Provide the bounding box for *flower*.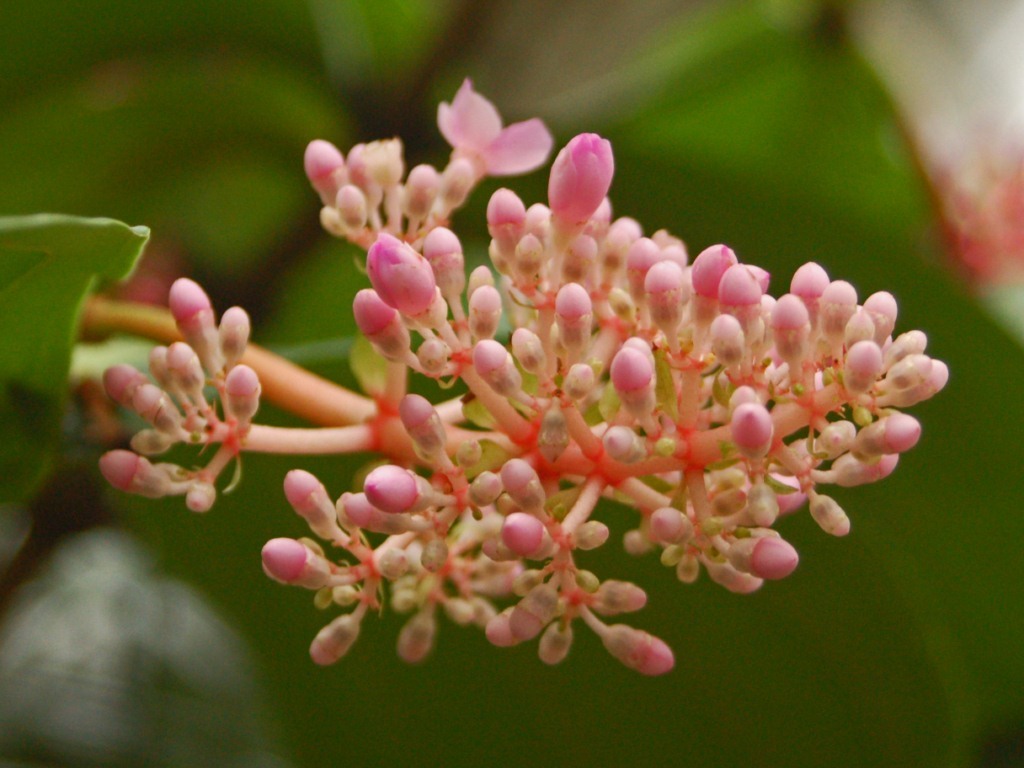
rect(437, 75, 552, 209).
